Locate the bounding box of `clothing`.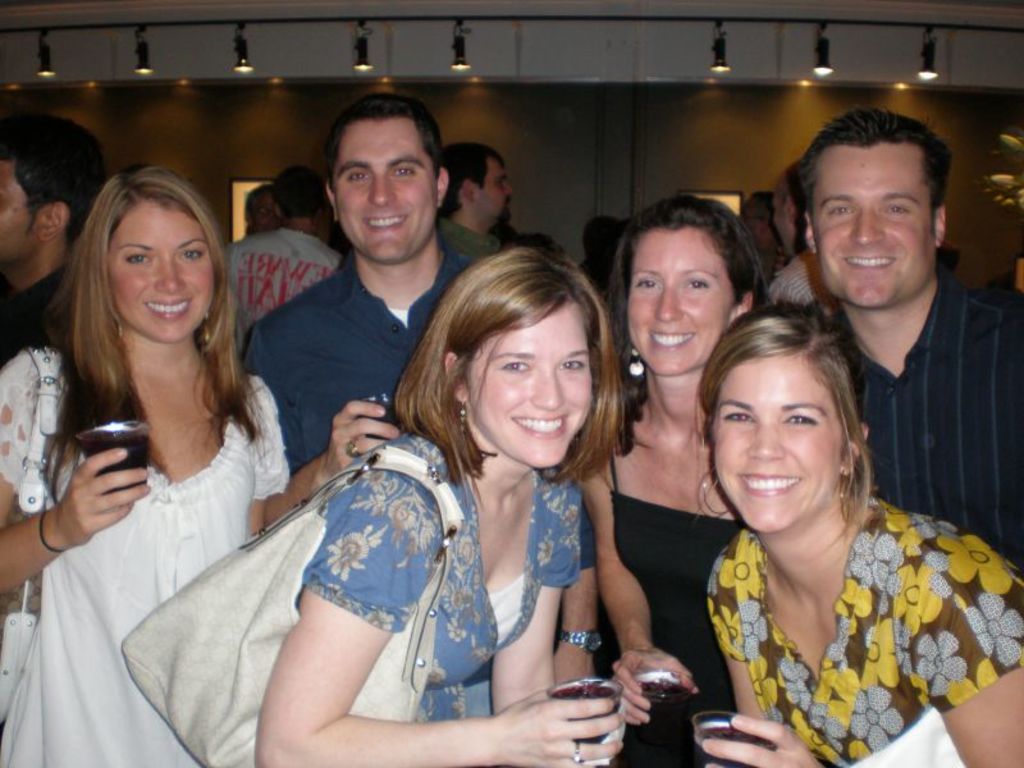
Bounding box: box(575, 415, 744, 760).
